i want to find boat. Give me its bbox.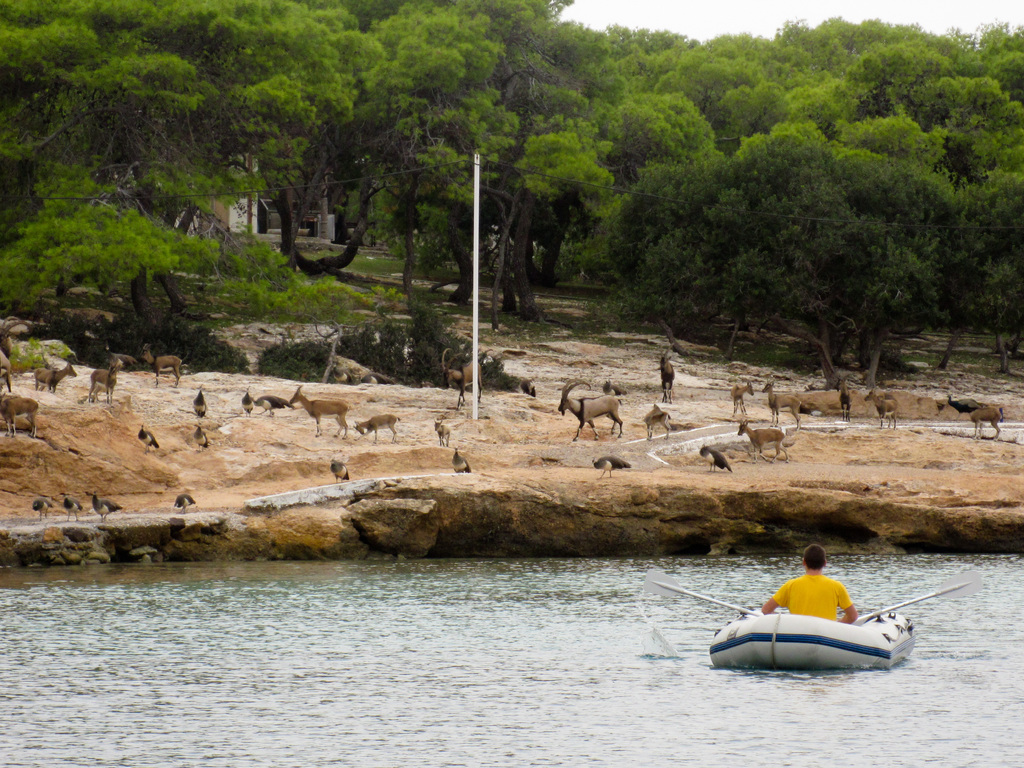
[x1=709, y1=571, x2=916, y2=680].
